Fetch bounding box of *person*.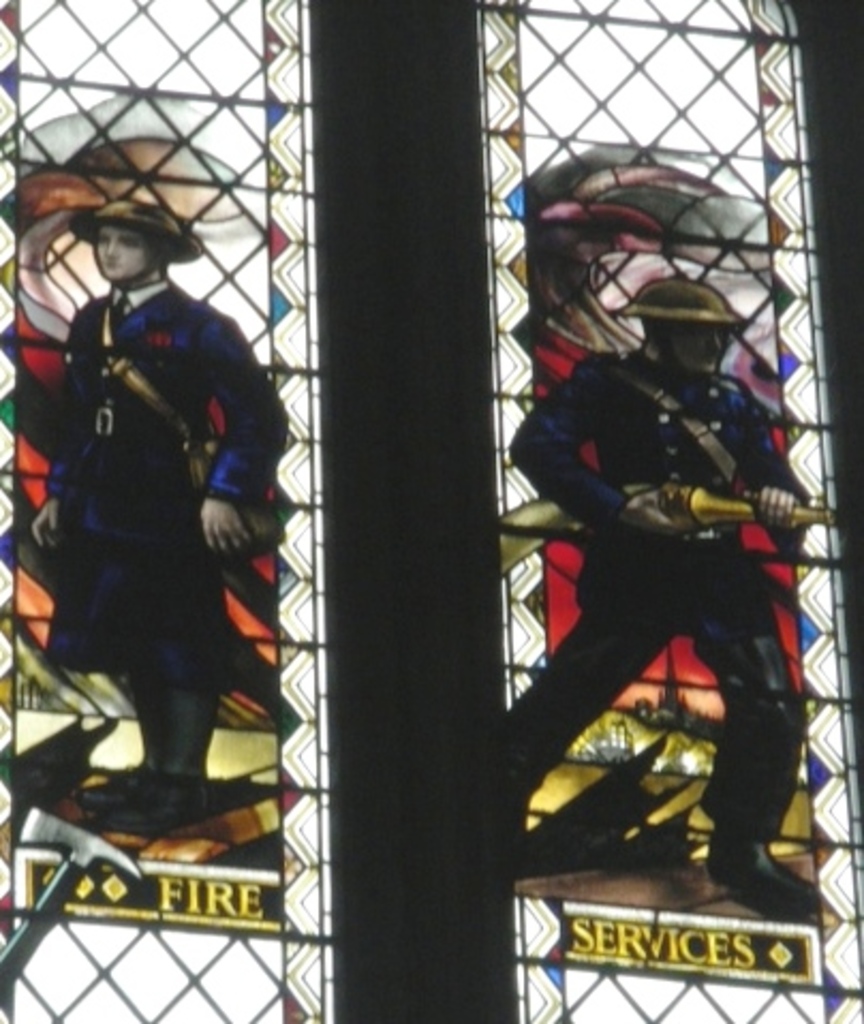
Bbox: rect(28, 195, 302, 838).
